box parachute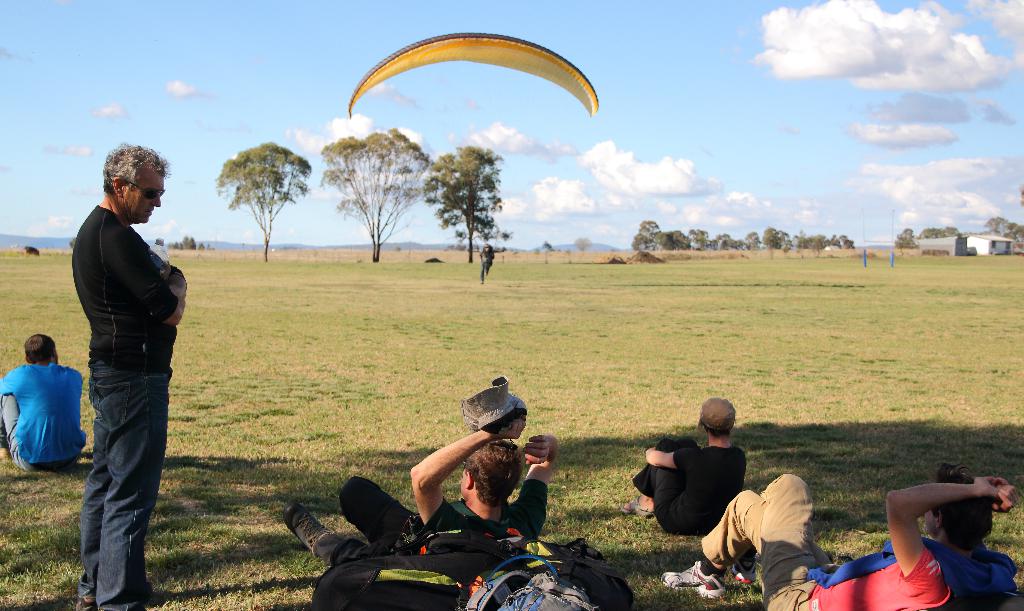
select_region(351, 33, 595, 238)
